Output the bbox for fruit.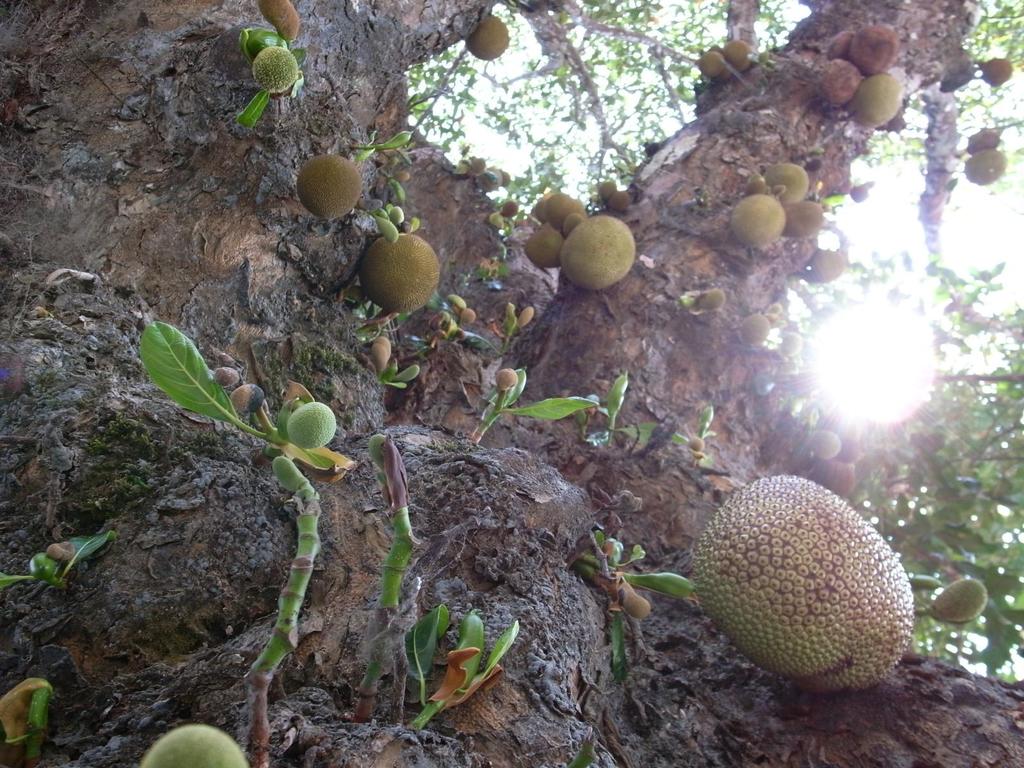
box(979, 53, 1016, 88).
